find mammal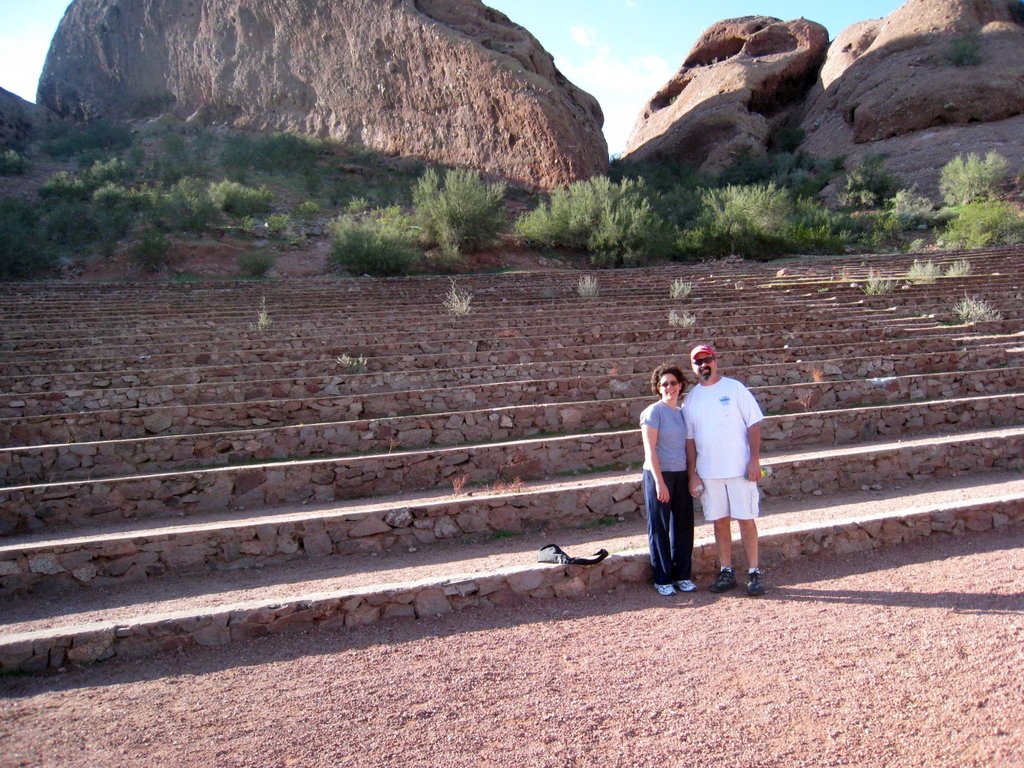
pyautogui.locateOnScreen(689, 356, 774, 584)
